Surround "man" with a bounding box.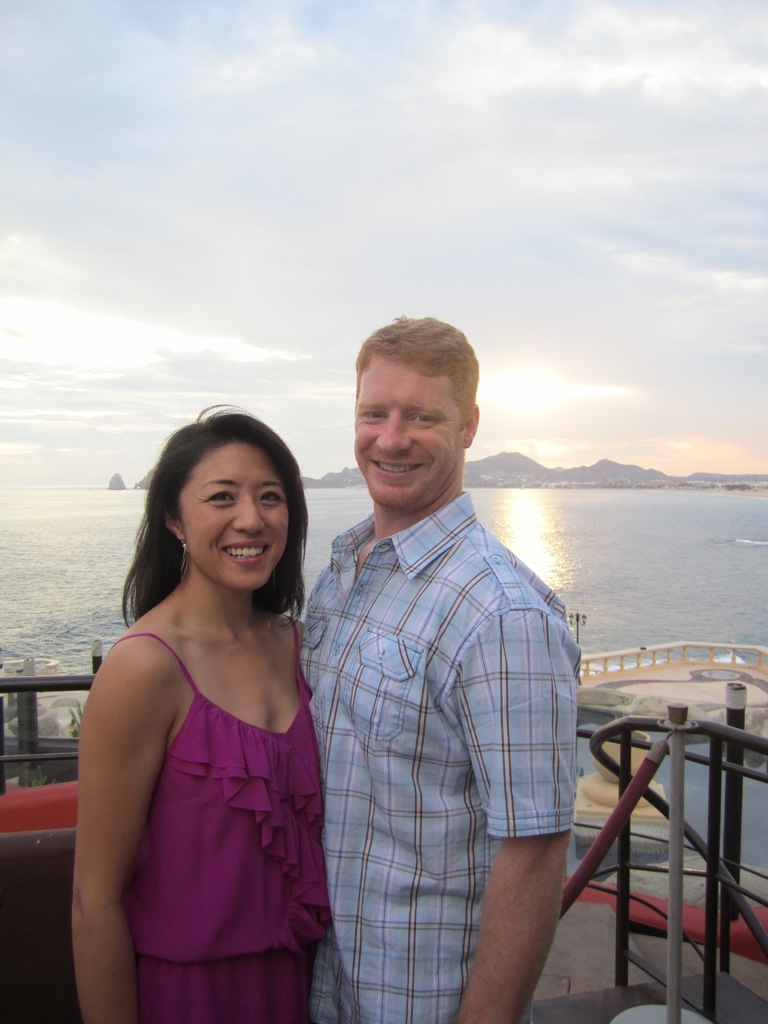
<region>286, 308, 580, 1023</region>.
